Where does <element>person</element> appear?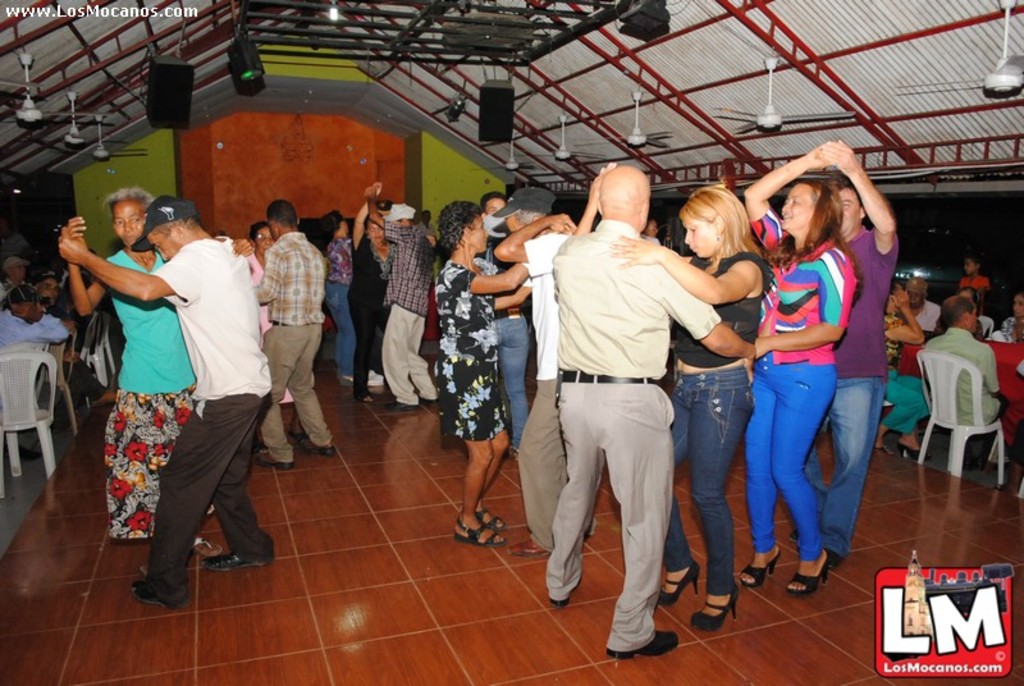
Appears at 242 223 315 449.
